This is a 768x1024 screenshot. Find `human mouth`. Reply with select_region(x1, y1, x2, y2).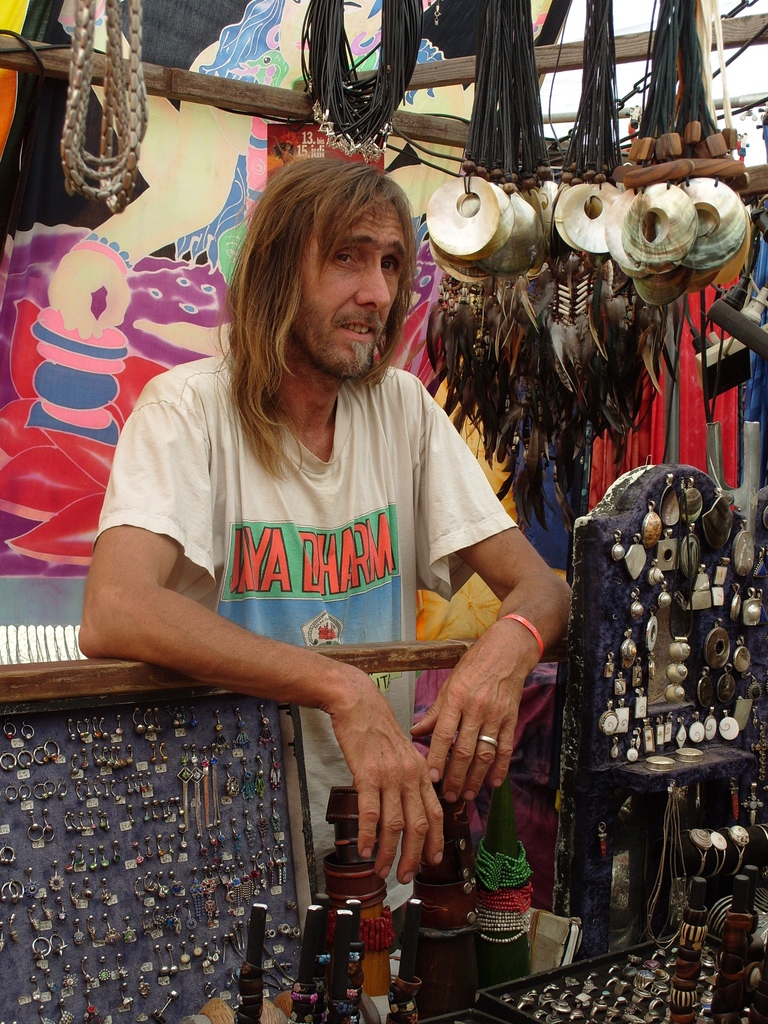
select_region(332, 314, 380, 344).
